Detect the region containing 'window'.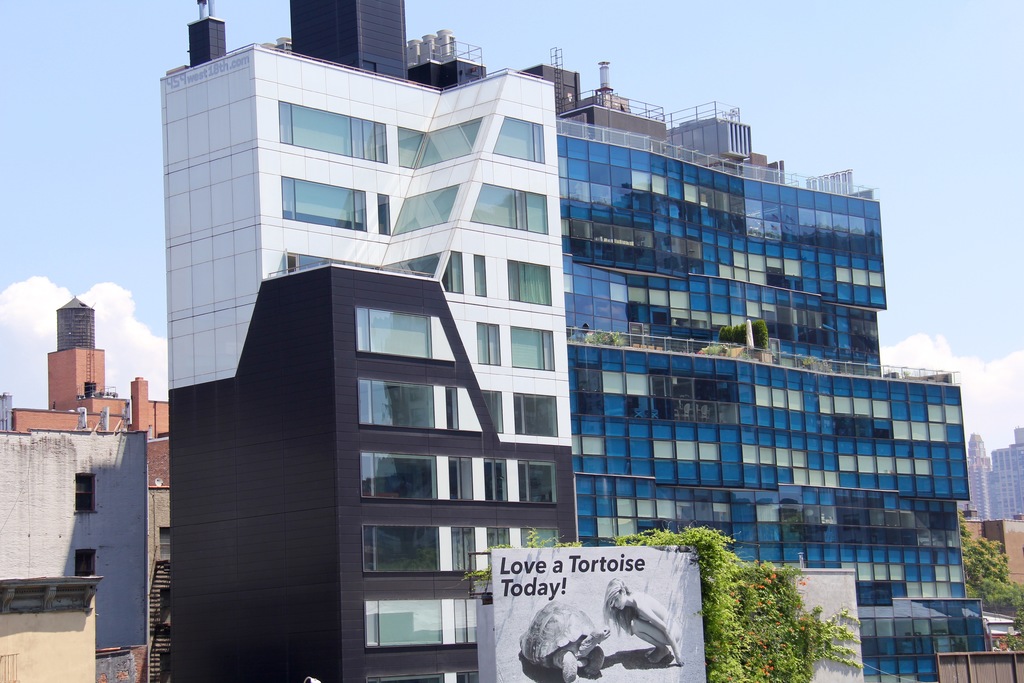
(360,525,563,574).
